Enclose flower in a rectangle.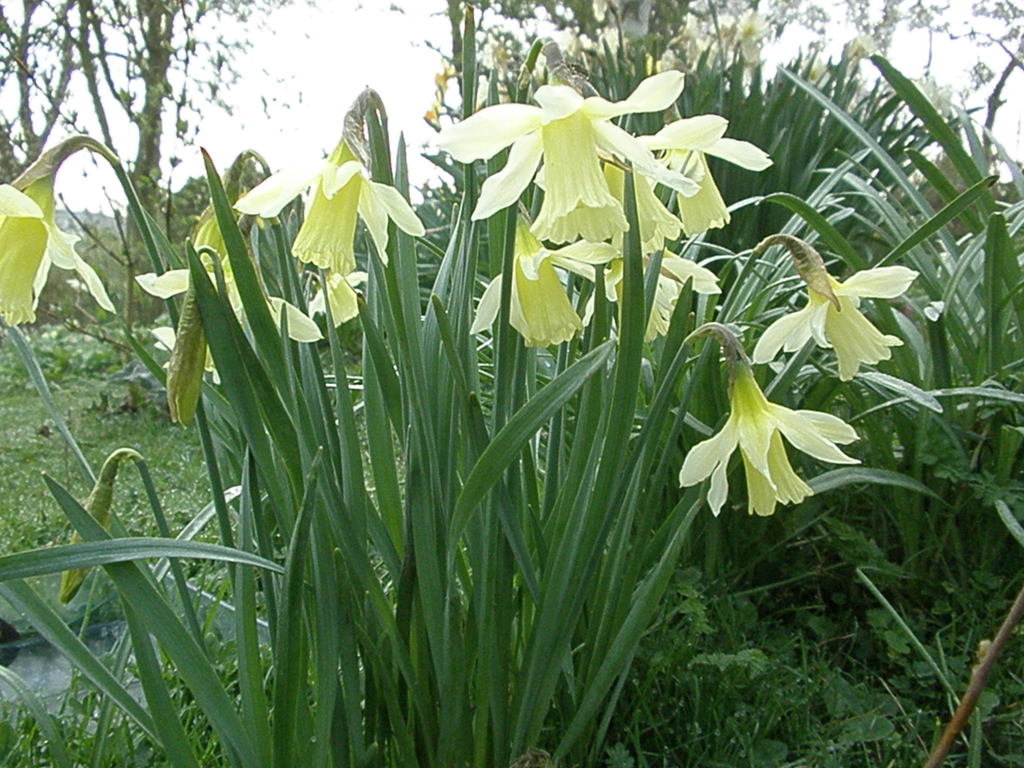
bbox=[440, 63, 700, 234].
